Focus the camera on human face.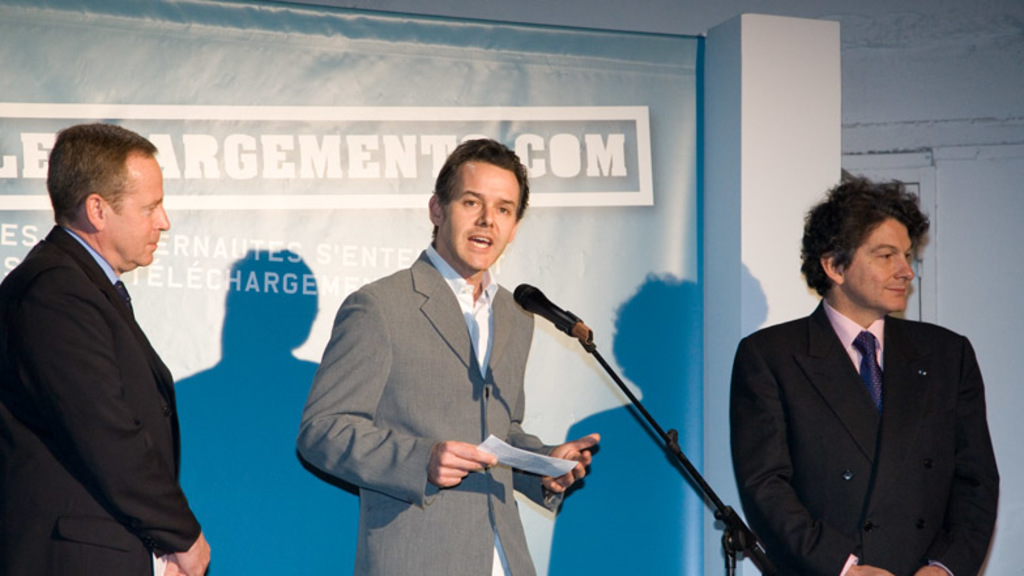
Focus region: 846:212:912:316.
